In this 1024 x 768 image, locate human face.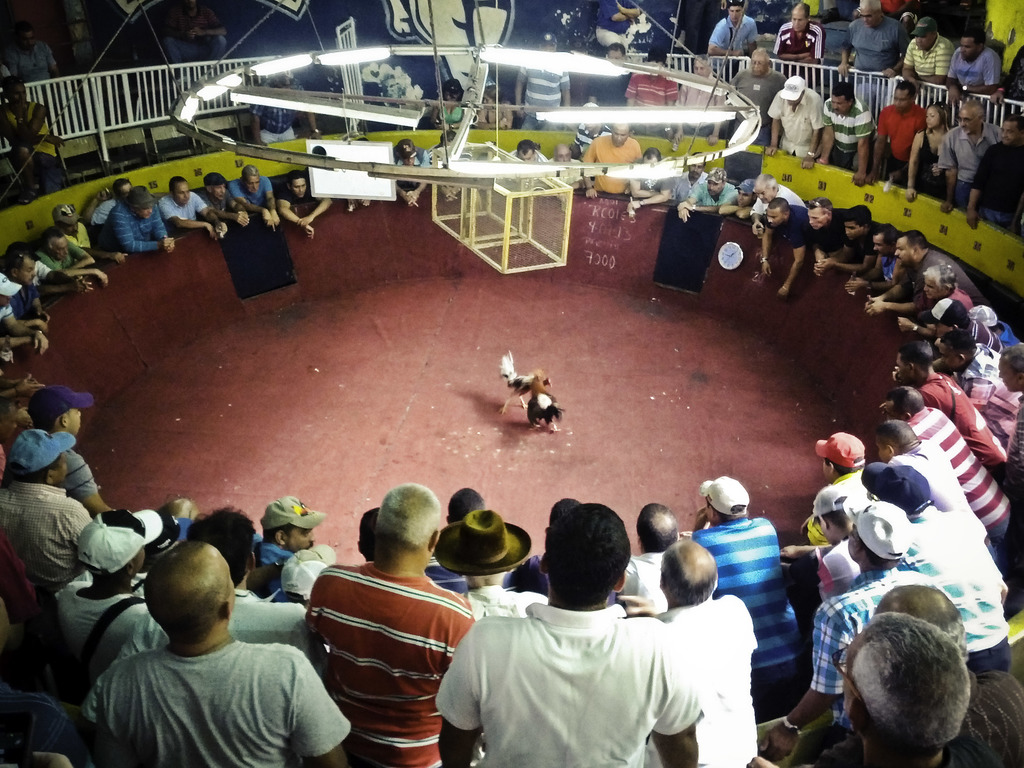
Bounding box: {"x1": 291, "y1": 179, "x2": 305, "y2": 198}.
